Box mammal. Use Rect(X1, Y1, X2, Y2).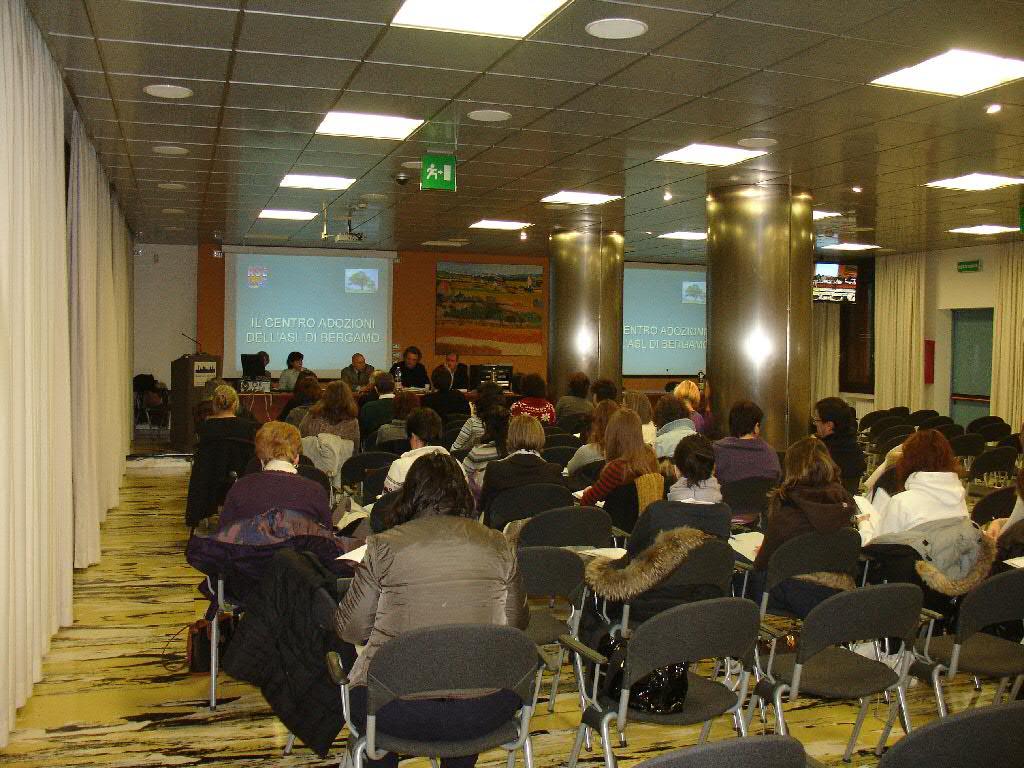
Rect(713, 395, 781, 485).
